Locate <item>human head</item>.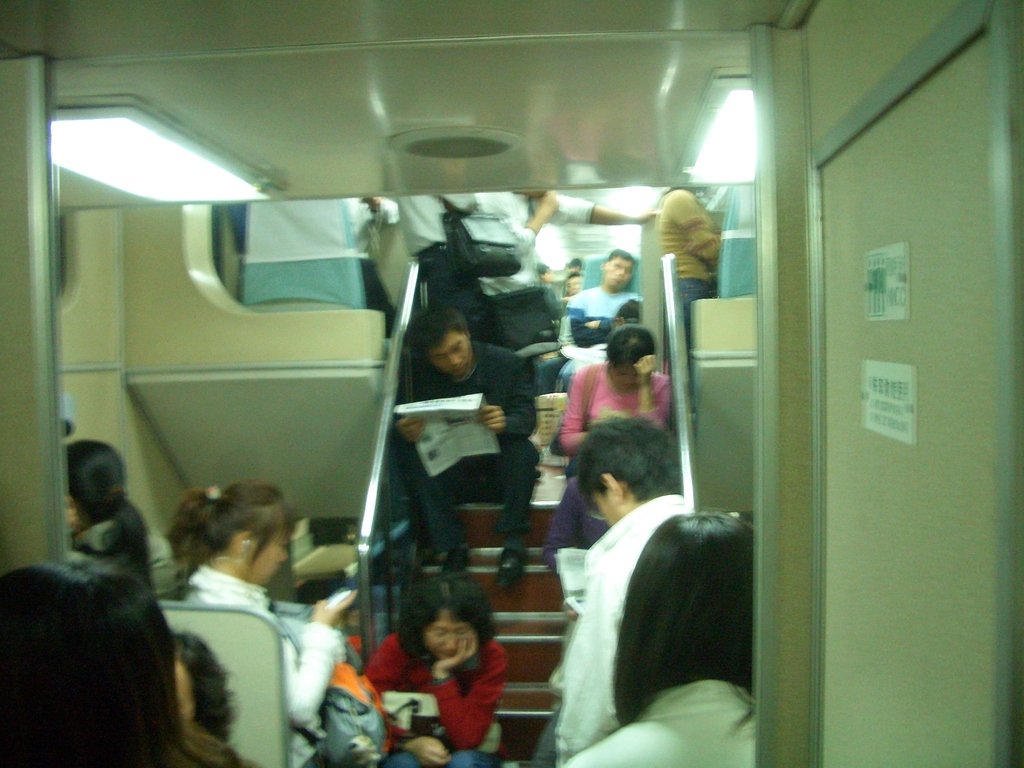
Bounding box: box(630, 511, 755, 685).
